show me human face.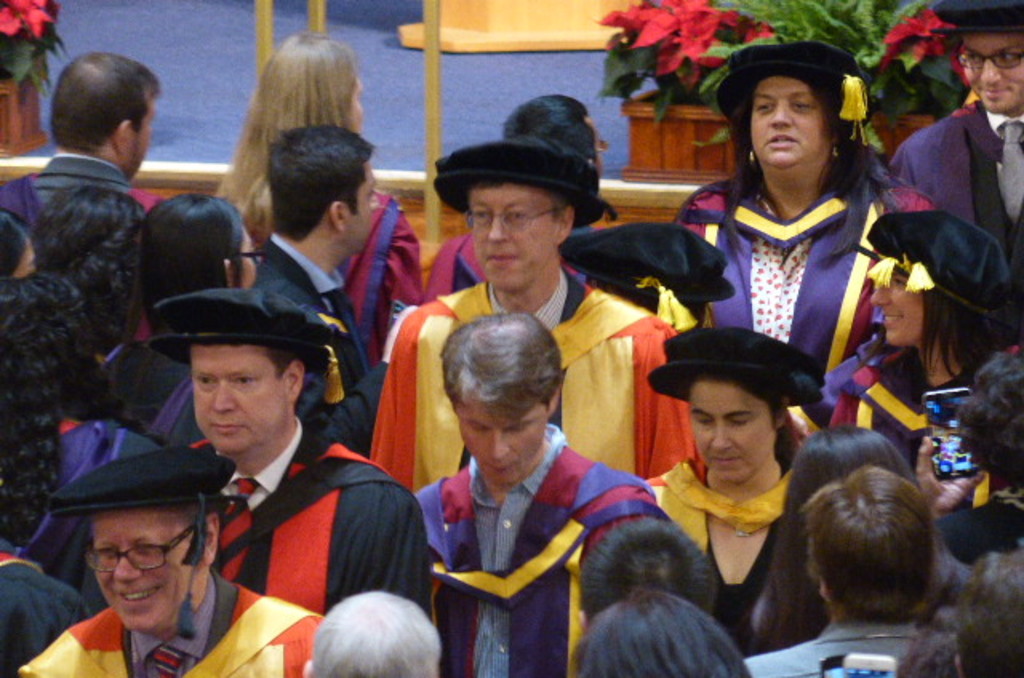
human face is here: l=90, t=505, r=197, b=632.
